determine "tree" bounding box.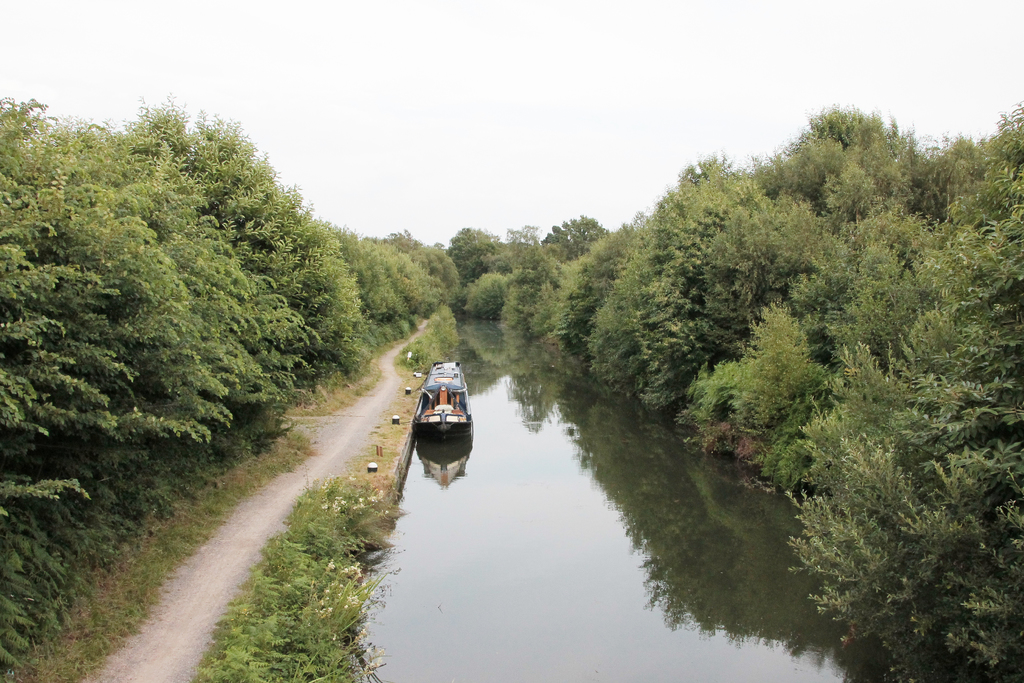
Determined: region(350, 229, 399, 331).
